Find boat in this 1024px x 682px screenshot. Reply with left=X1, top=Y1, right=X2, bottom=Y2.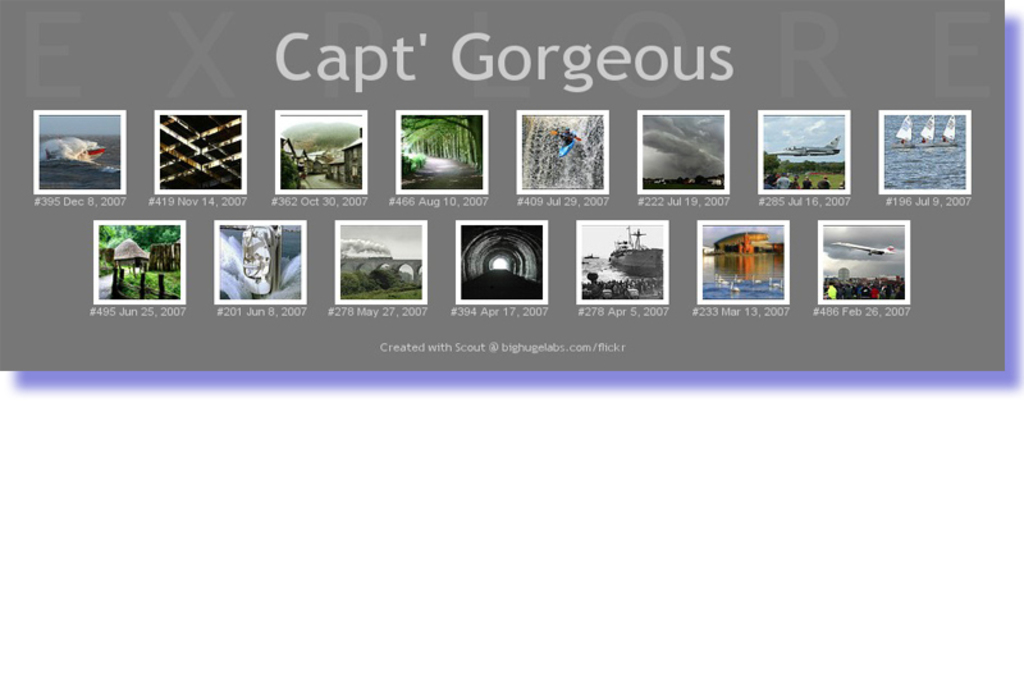
left=938, top=115, right=960, bottom=150.
